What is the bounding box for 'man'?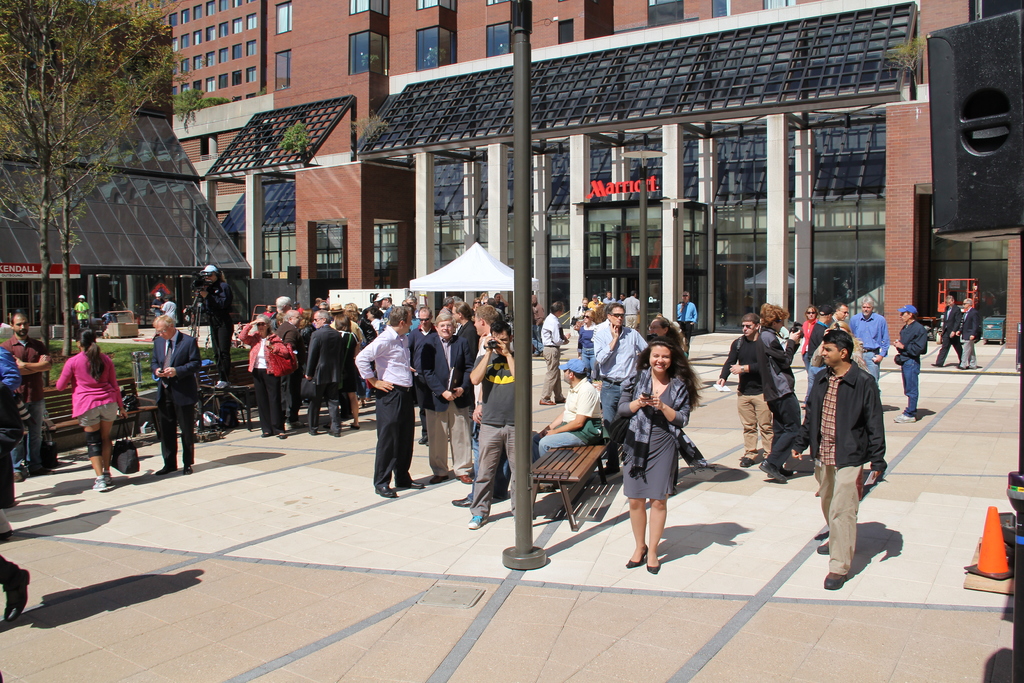
crop(589, 293, 605, 311).
